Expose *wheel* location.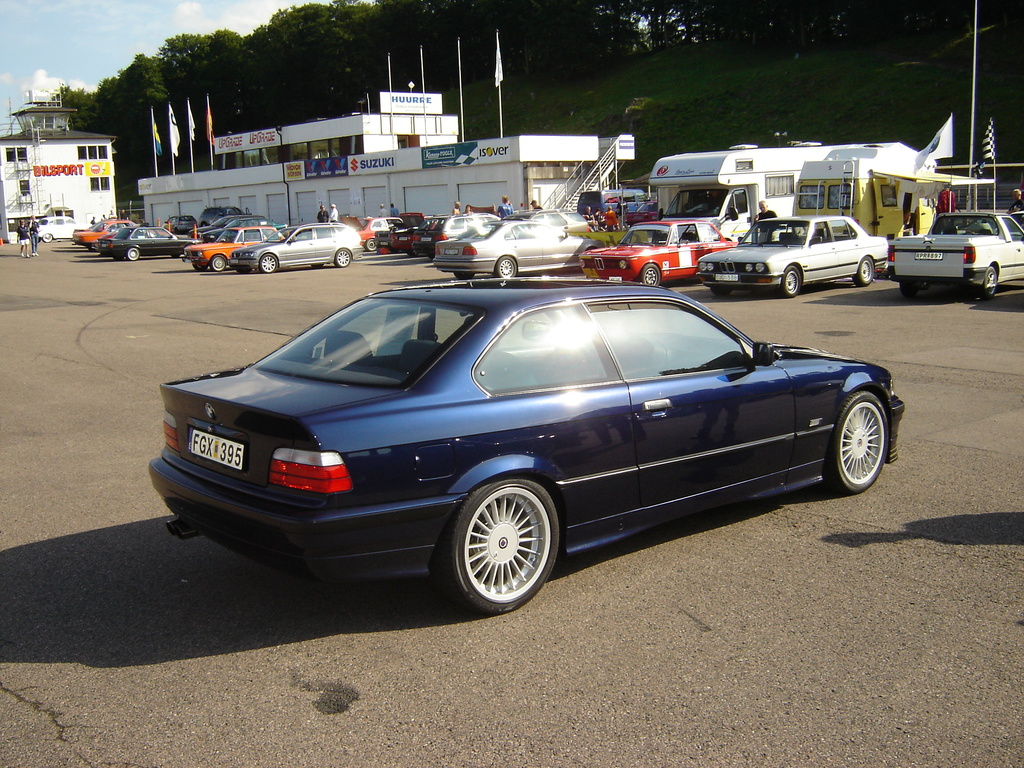
Exposed at bbox=(444, 481, 561, 604).
